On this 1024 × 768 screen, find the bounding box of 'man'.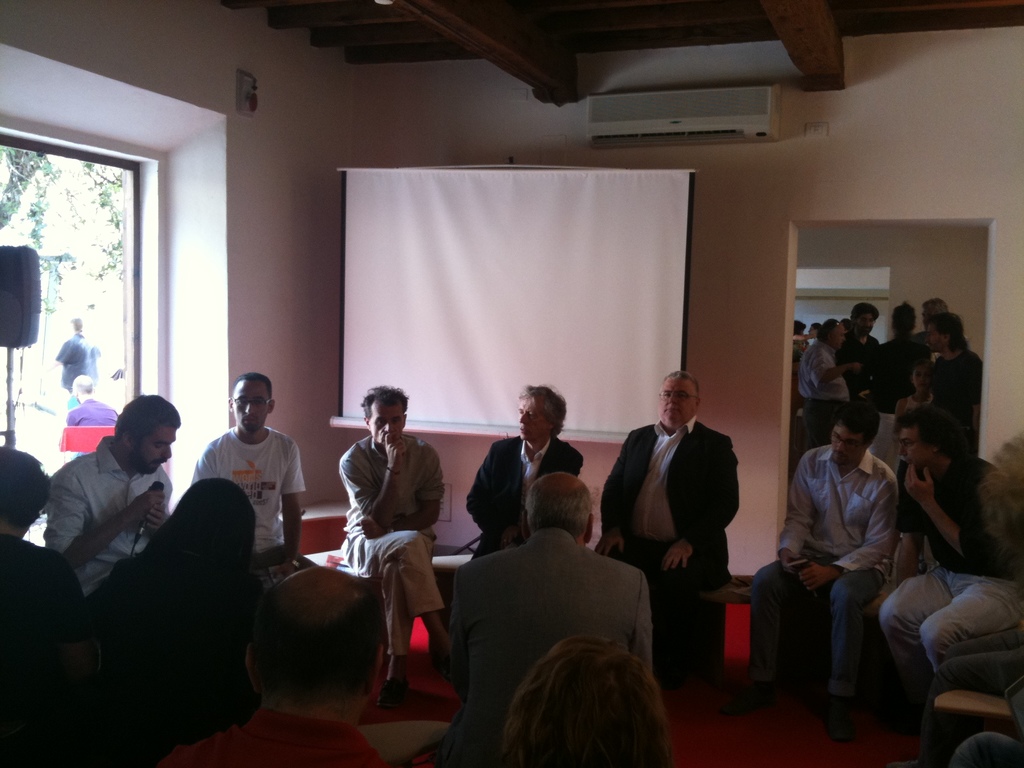
Bounding box: <bbox>436, 468, 664, 765</bbox>.
